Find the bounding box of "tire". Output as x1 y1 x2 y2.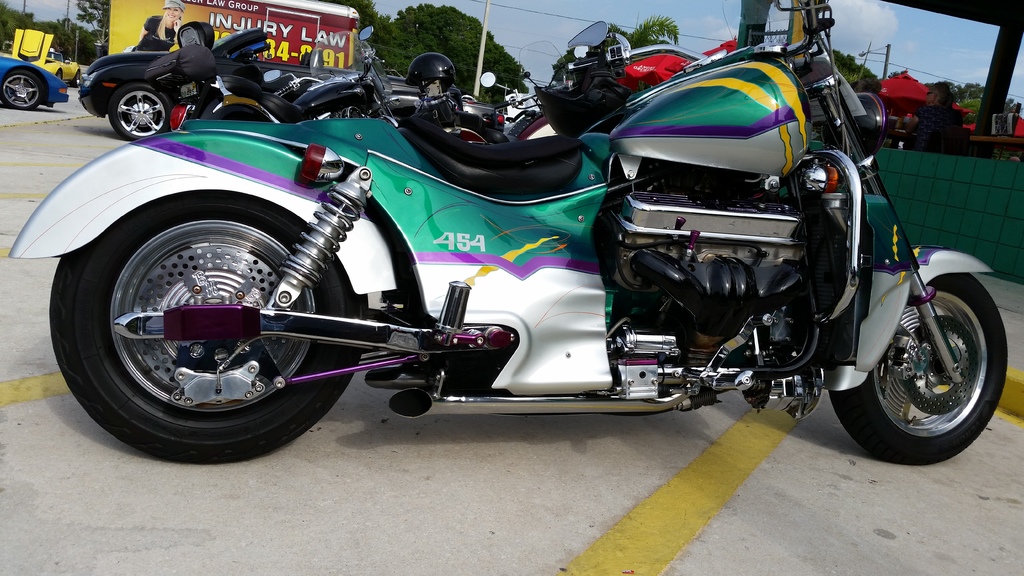
54 70 63 79.
